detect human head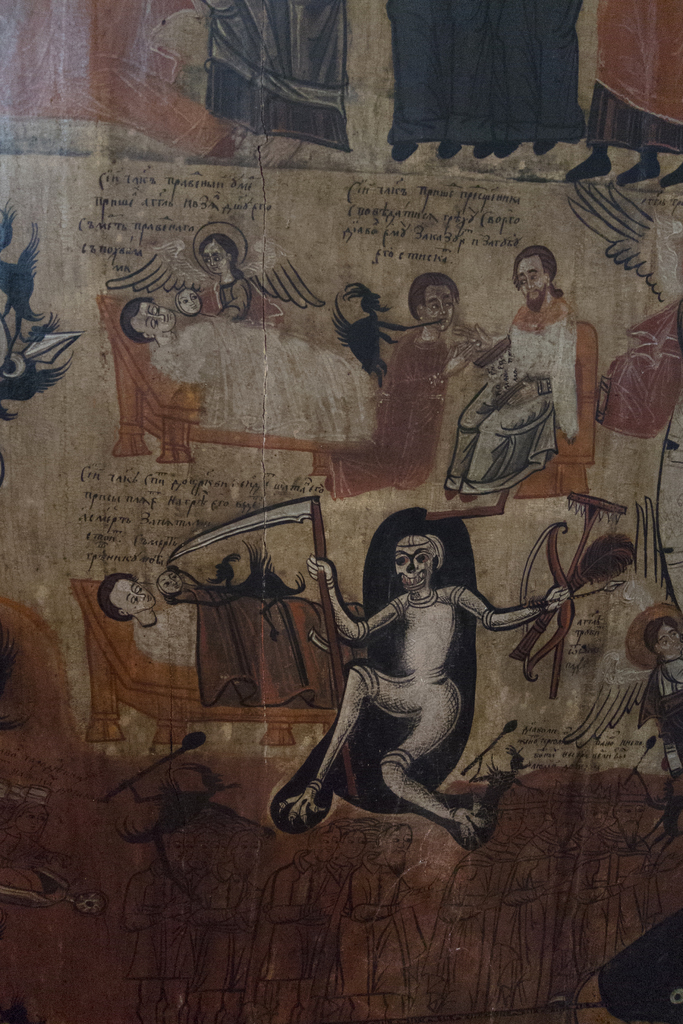
(x1=384, y1=535, x2=436, y2=592)
